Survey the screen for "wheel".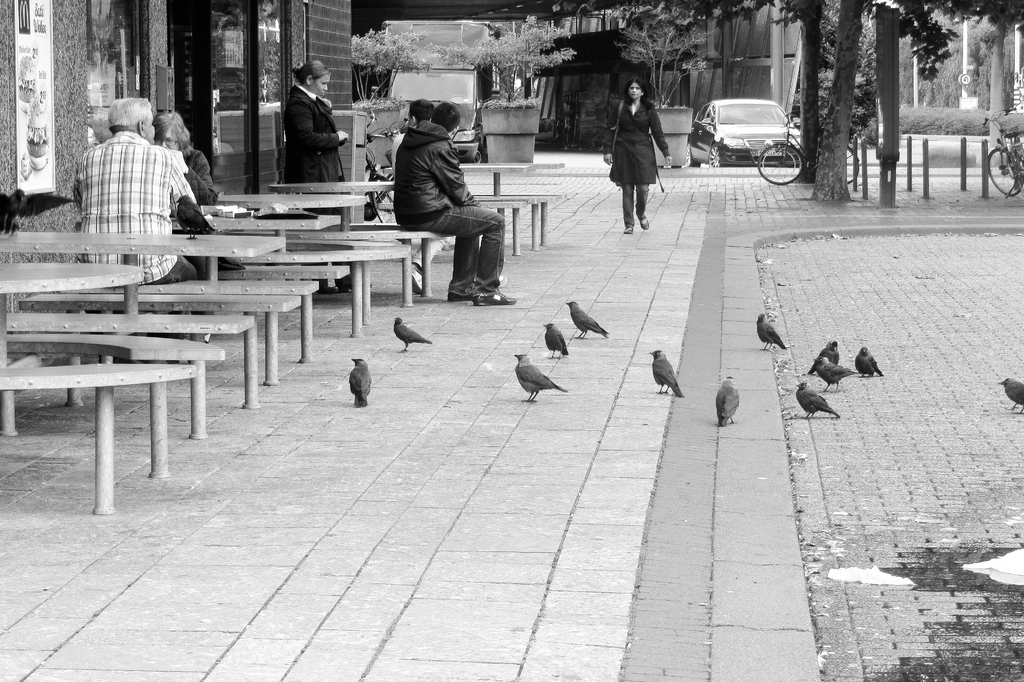
Survey found: [369,175,399,222].
